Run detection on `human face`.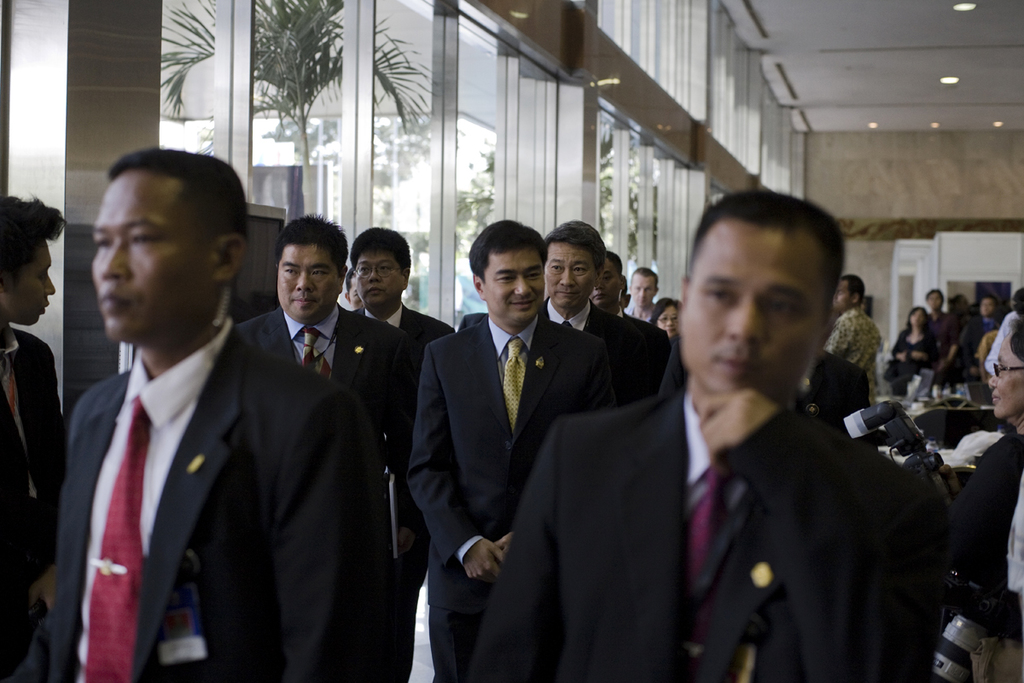
Result: {"left": 588, "top": 261, "right": 620, "bottom": 309}.
